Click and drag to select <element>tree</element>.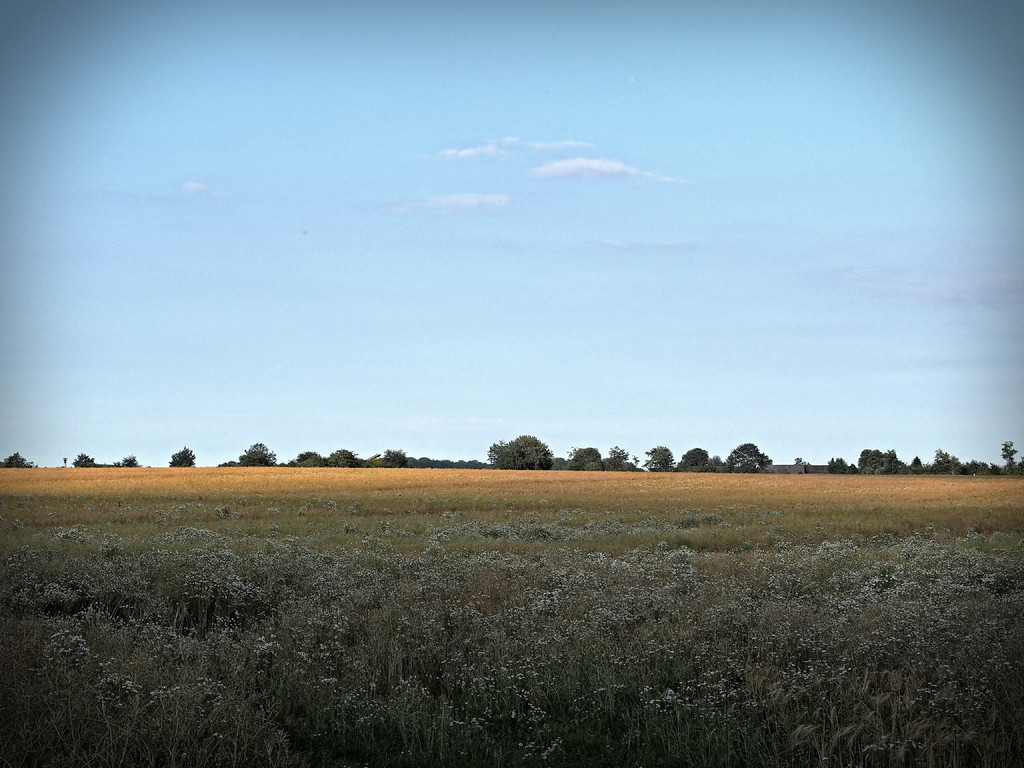
Selection: [x1=566, y1=444, x2=598, y2=470].
